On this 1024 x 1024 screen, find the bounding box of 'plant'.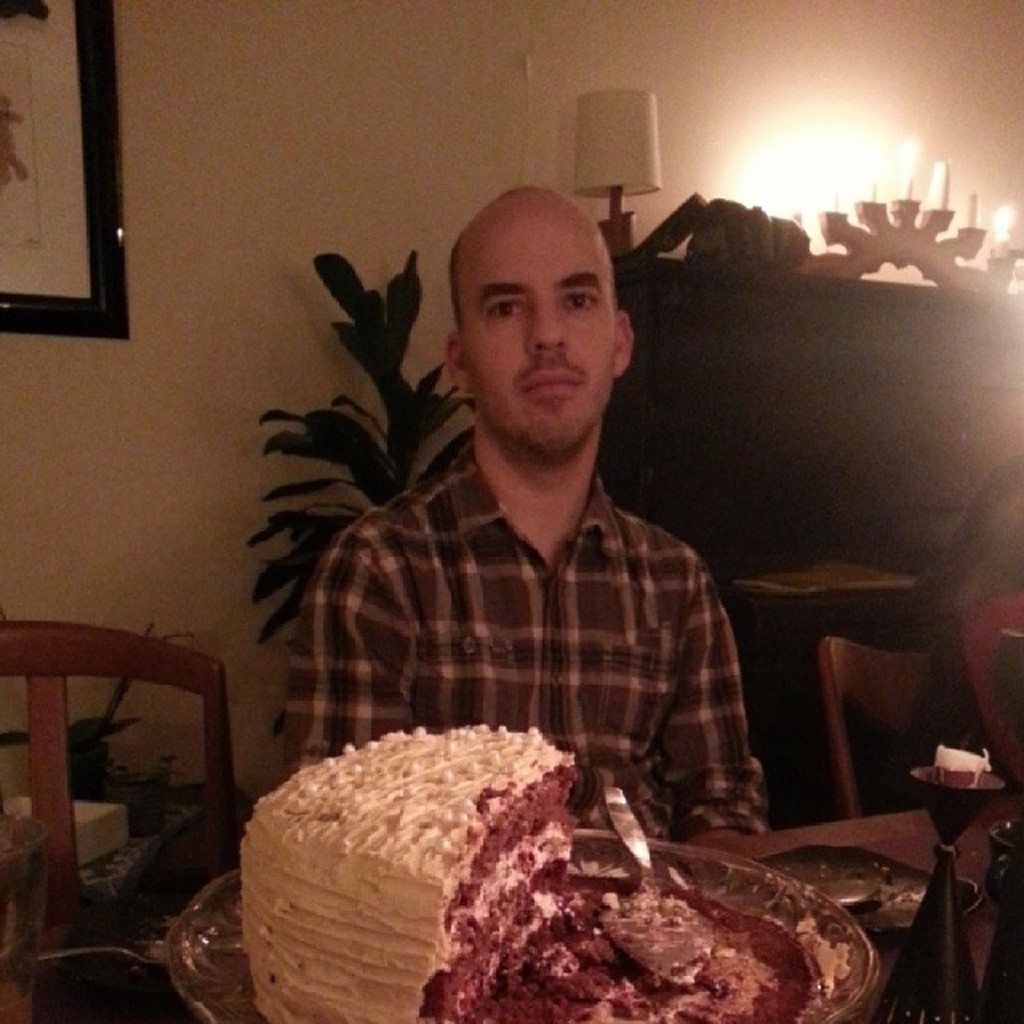
Bounding box: 245, 243, 470, 730.
